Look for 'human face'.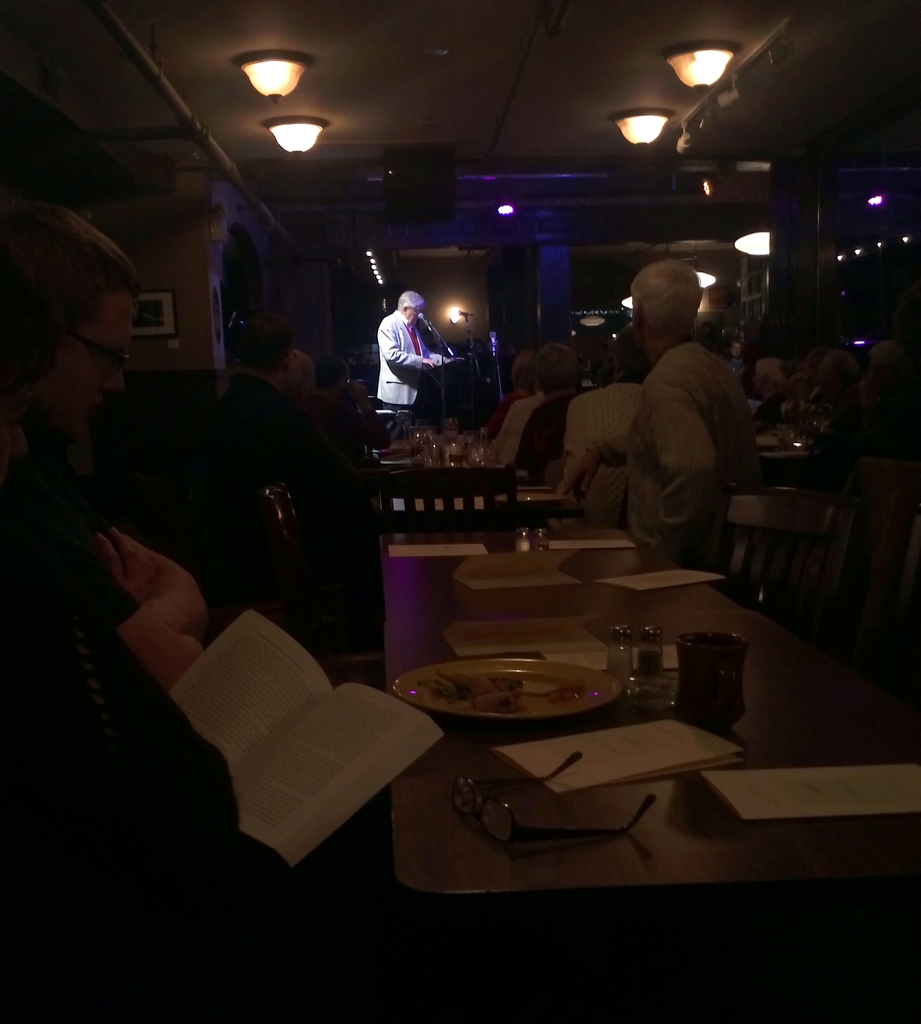
Found: Rect(57, 294, 127, 424).
